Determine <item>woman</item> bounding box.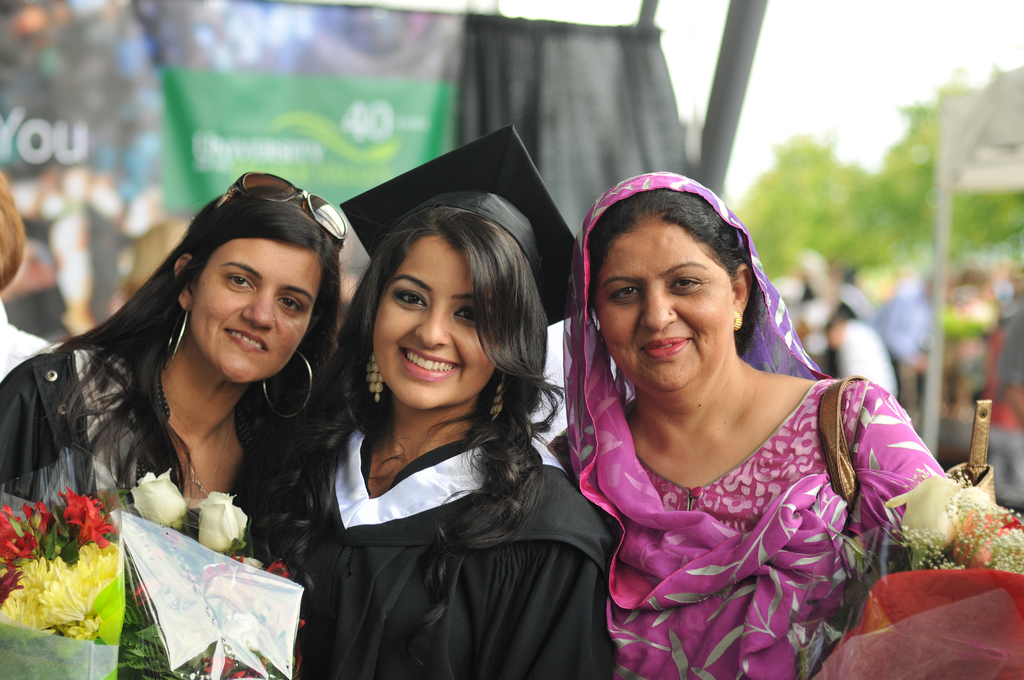
Determined: [x1=557, y1=168, x2=947, y2=670].
